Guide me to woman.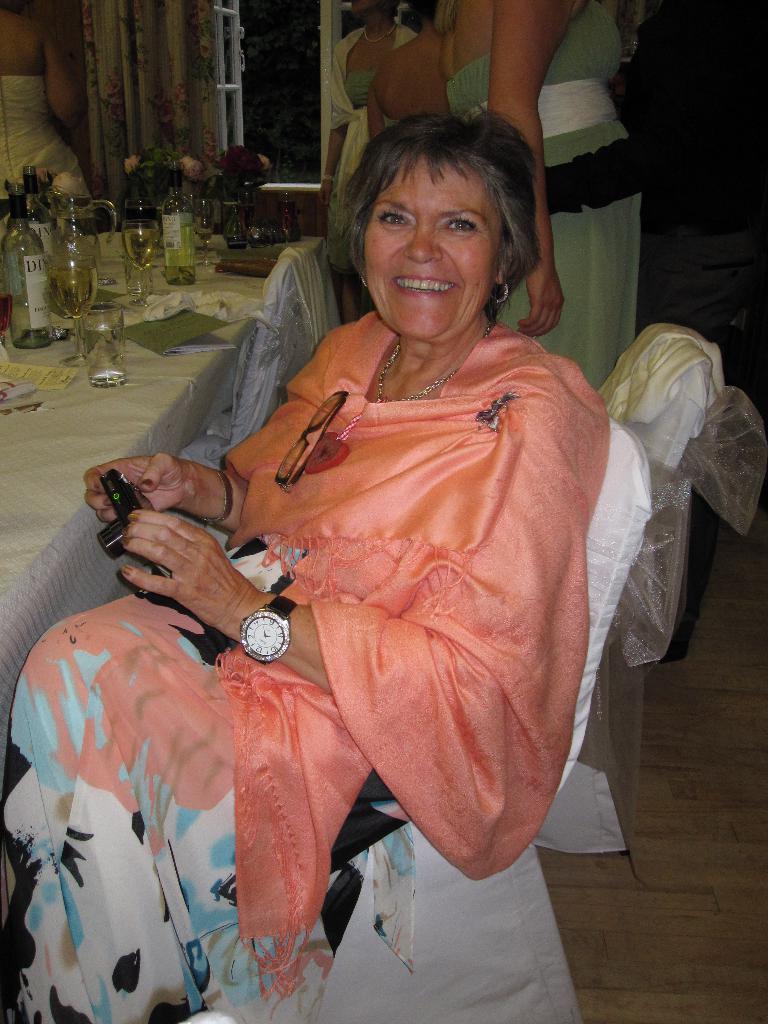
Guidance: box=[308, 0, 422, 335].
